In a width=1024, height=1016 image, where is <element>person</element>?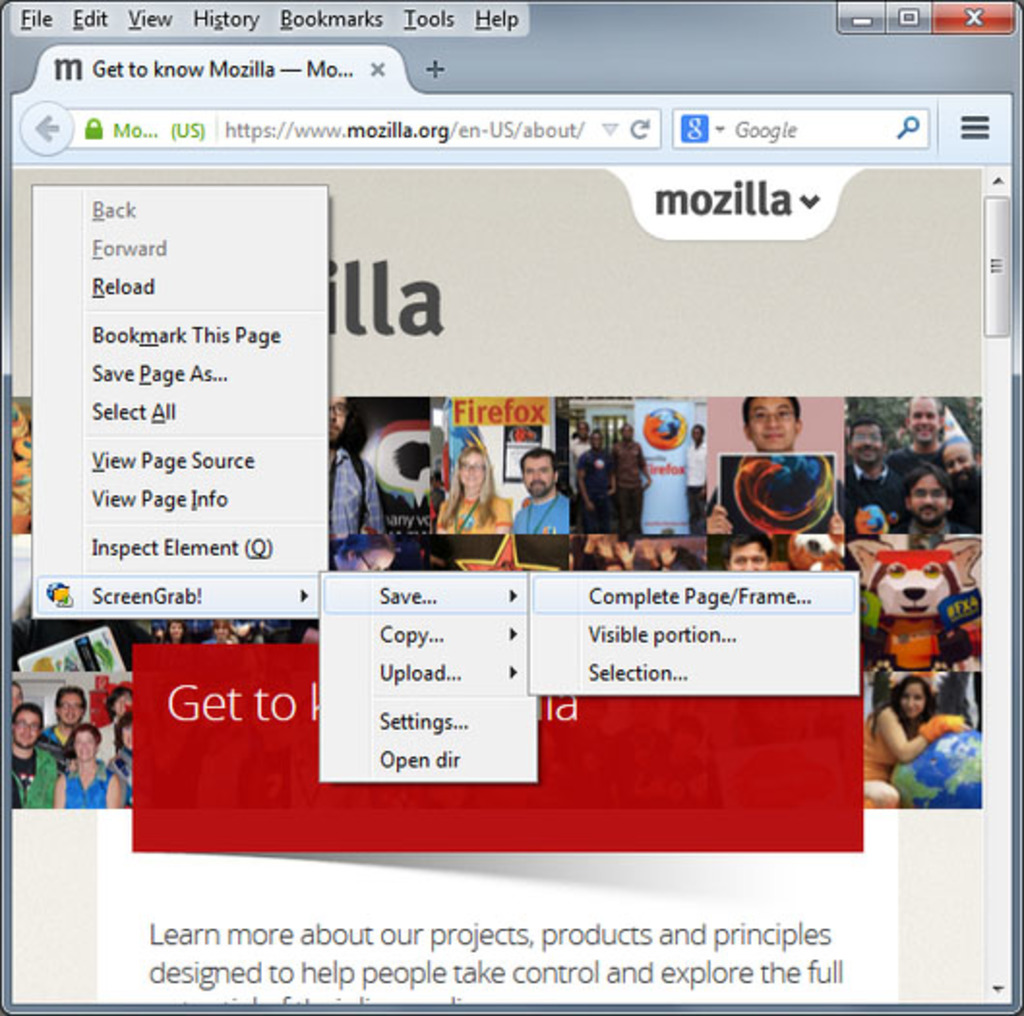
681,418,708,534.
